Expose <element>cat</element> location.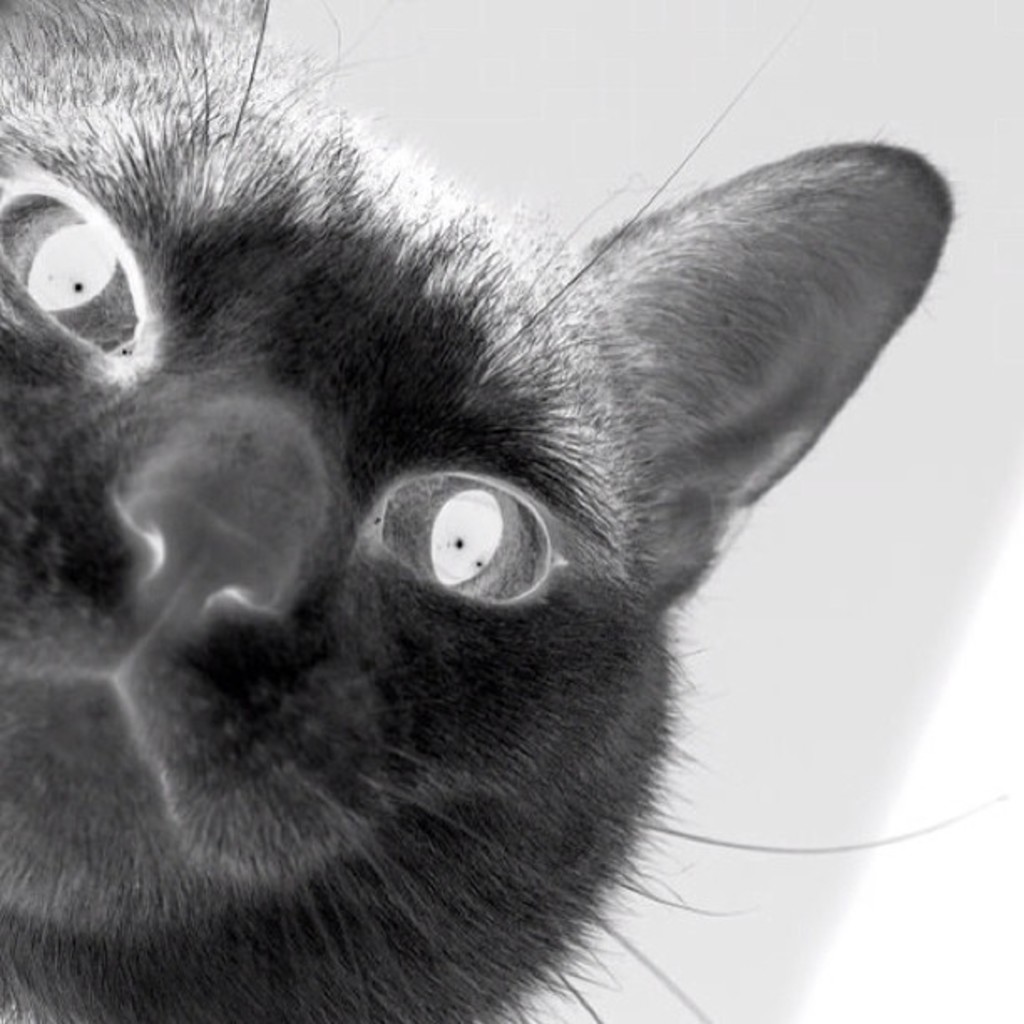
Exposed at {"left": 0, "top": 0, "right": 1012, "bottom": 1022}.
